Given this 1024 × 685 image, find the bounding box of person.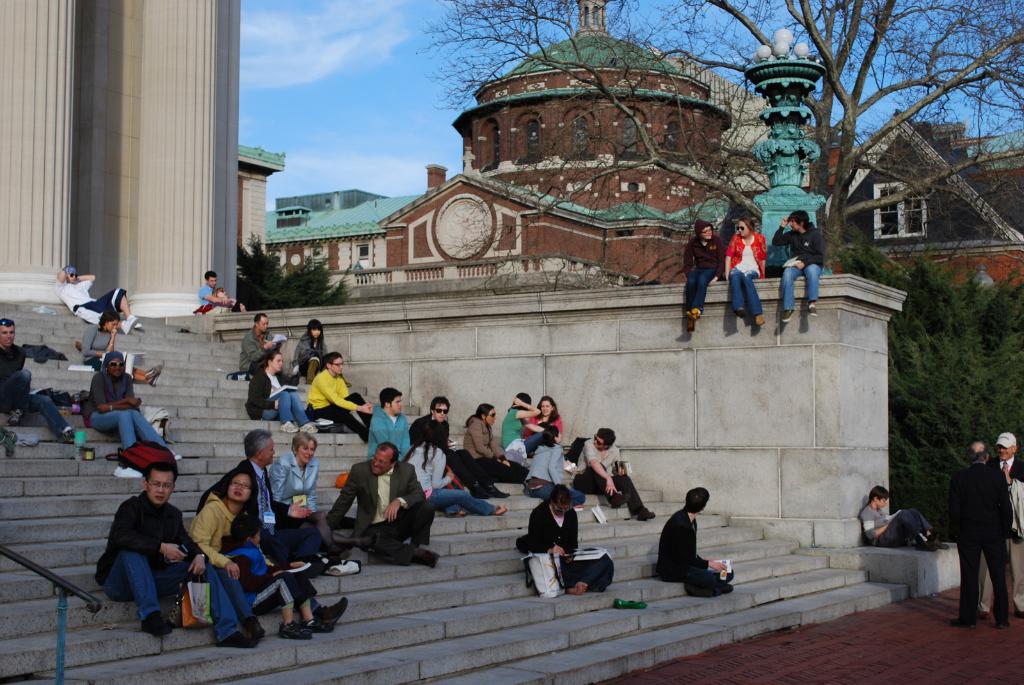
l=568, t=427, r=657, b=524.
